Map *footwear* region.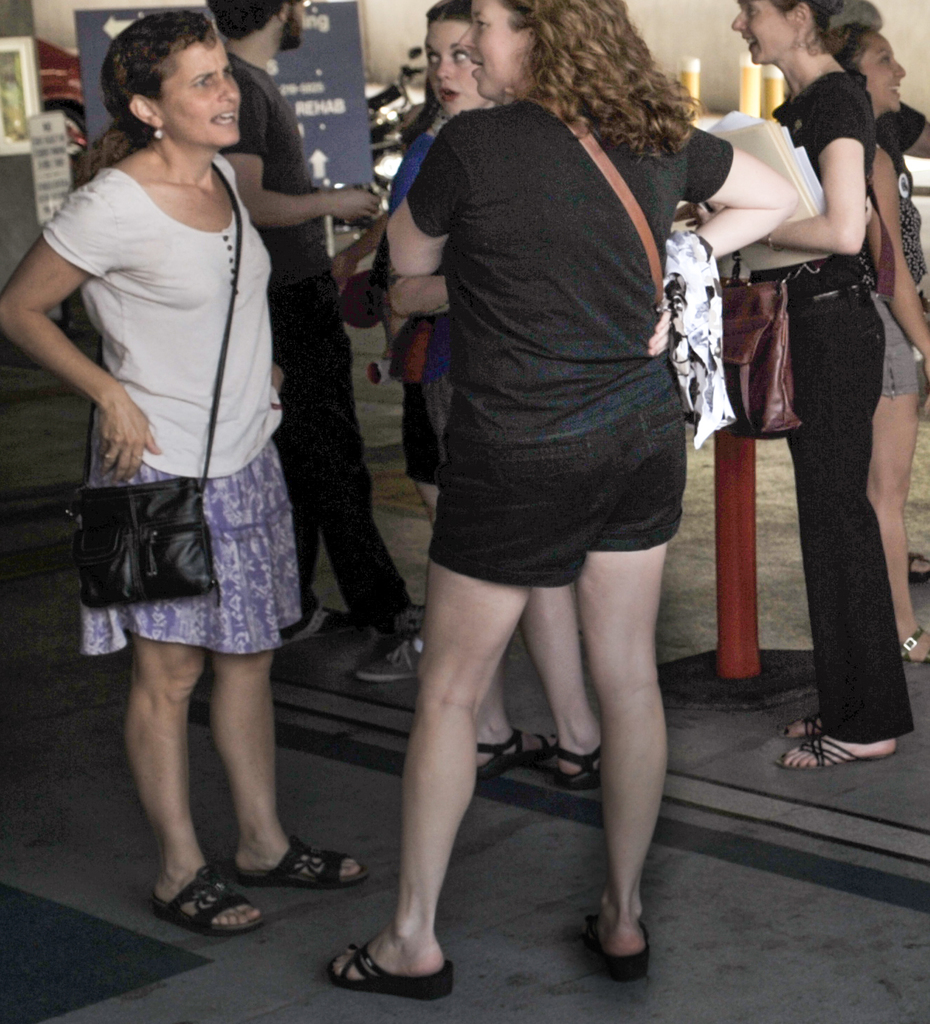
Mapped to region(225, 831, 371, 896).
